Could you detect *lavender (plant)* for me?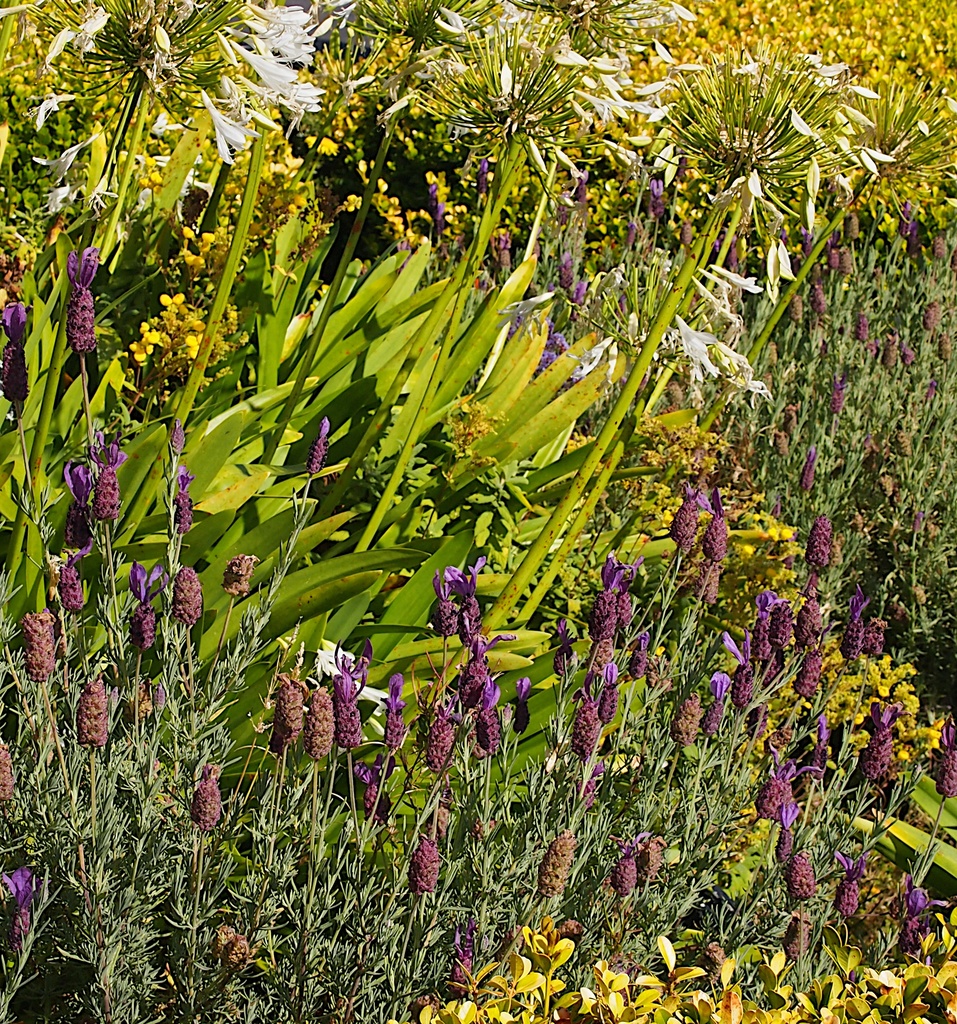
Detection result: box=[125, 609, 152, 654].
